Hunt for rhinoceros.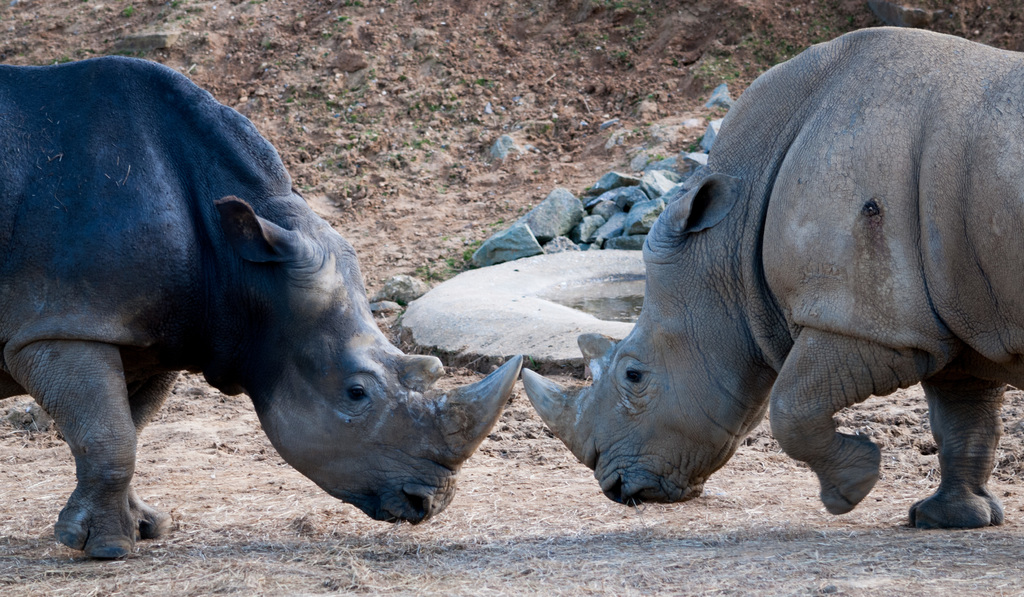
Hunted down at [left=516, top=20, right=1023, bottom=534].
